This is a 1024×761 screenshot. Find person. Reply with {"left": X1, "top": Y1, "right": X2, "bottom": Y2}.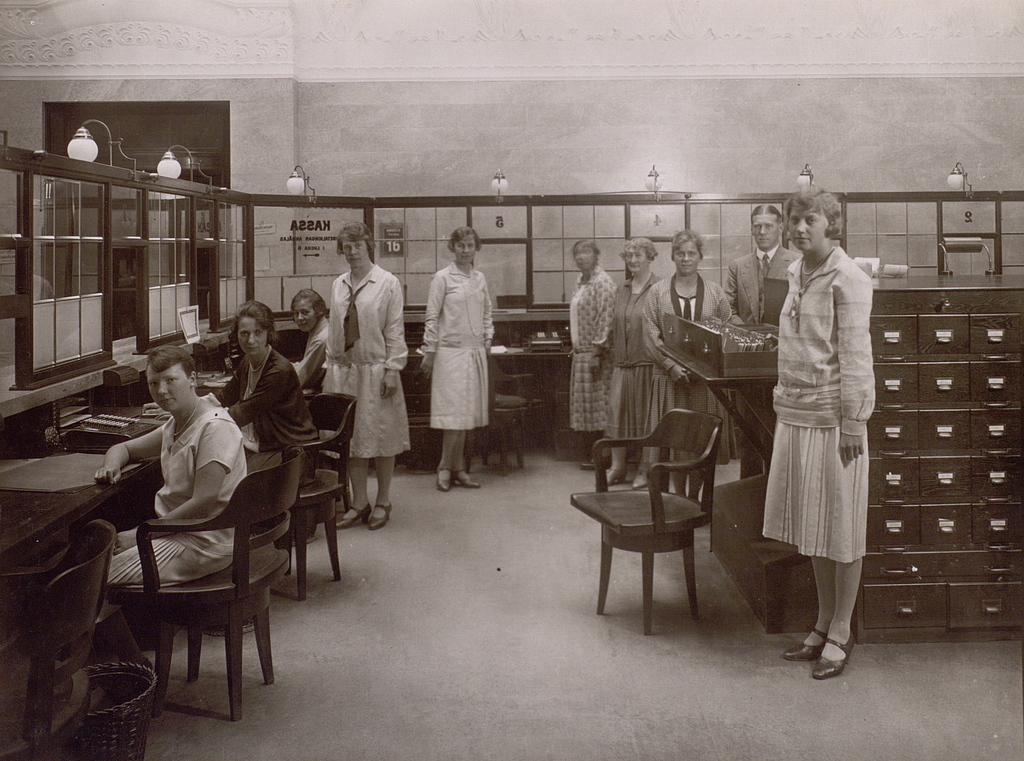
{"left": 98, "top": 342, "right": 249, "bottom": 586}.
